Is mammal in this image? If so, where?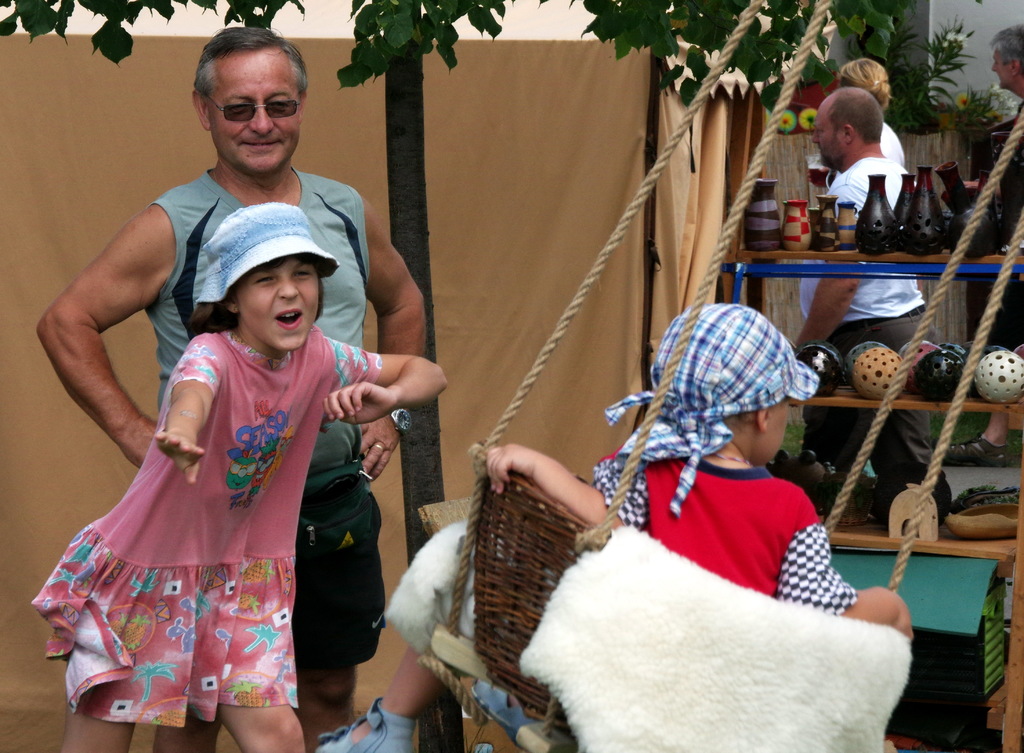
Yes, at bbox(945, 16, 1023, 467).
